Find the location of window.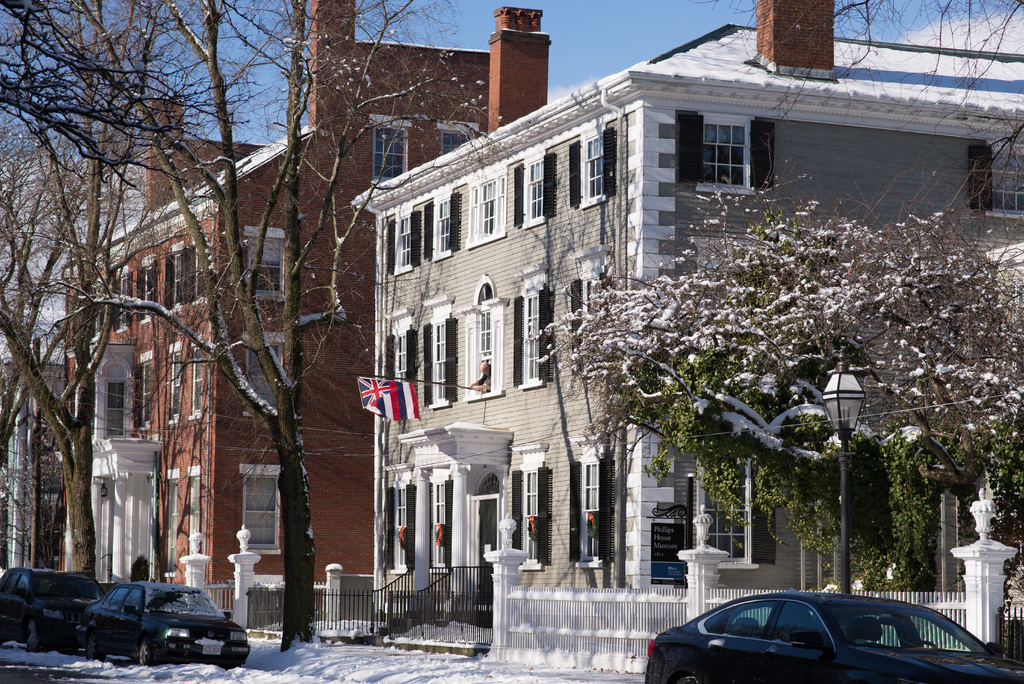
Location: {"x1": 167, "y1": 334, "x2": 204, "y2": 423}.
